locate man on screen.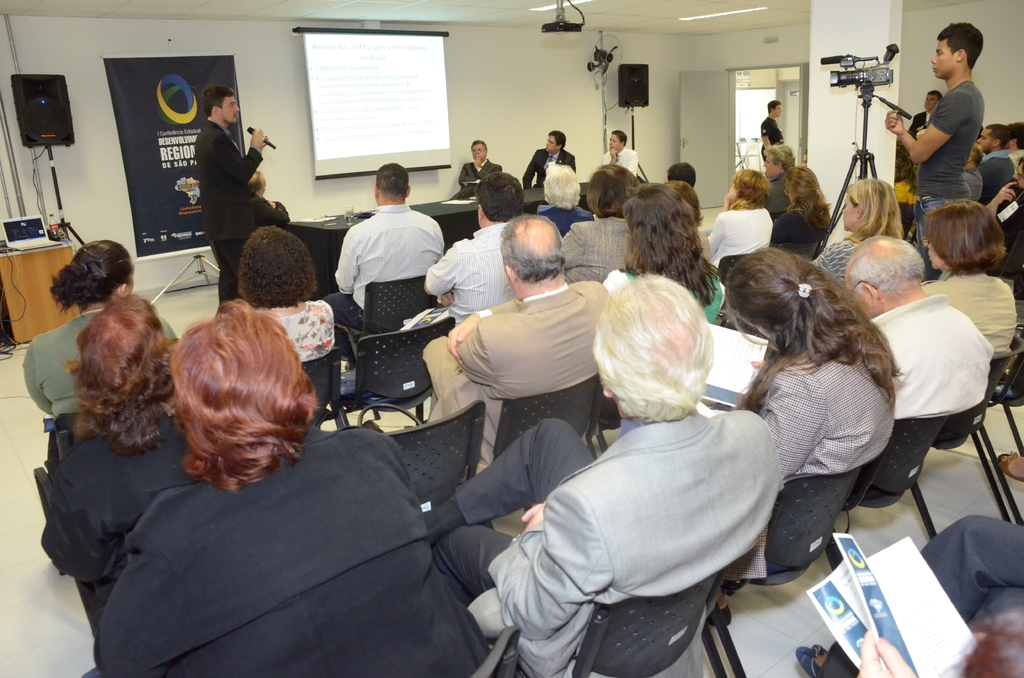
On screen at 989,157,1023,246.
